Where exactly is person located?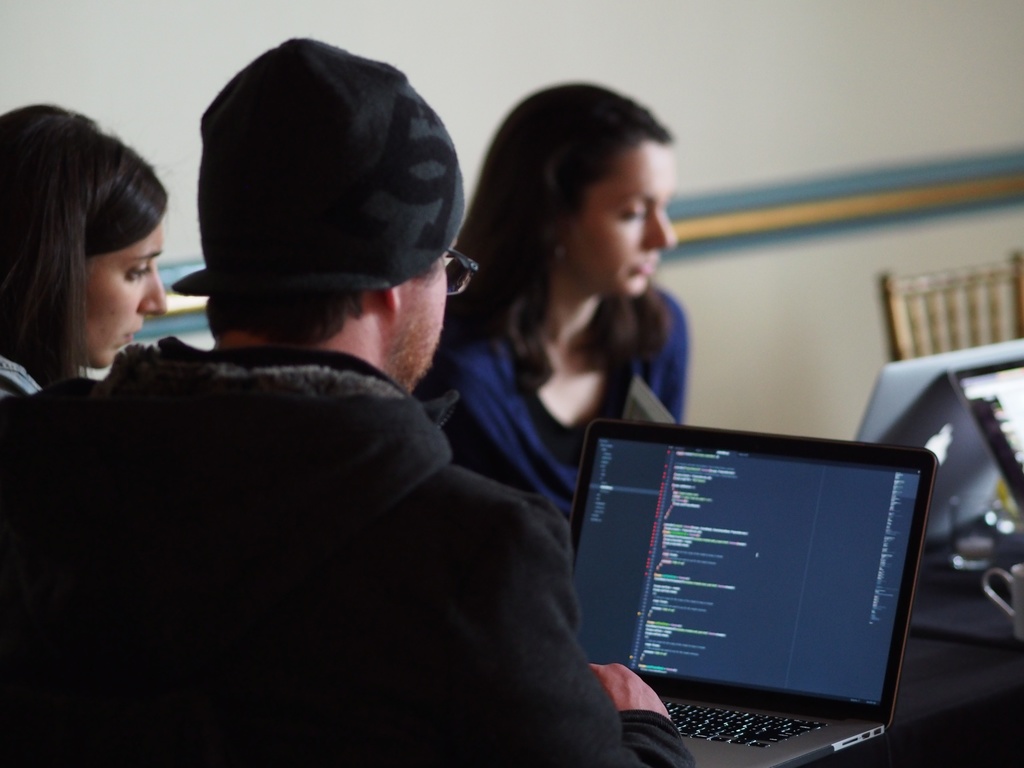
Its bounding box is box(77, 98, 742, 733).
